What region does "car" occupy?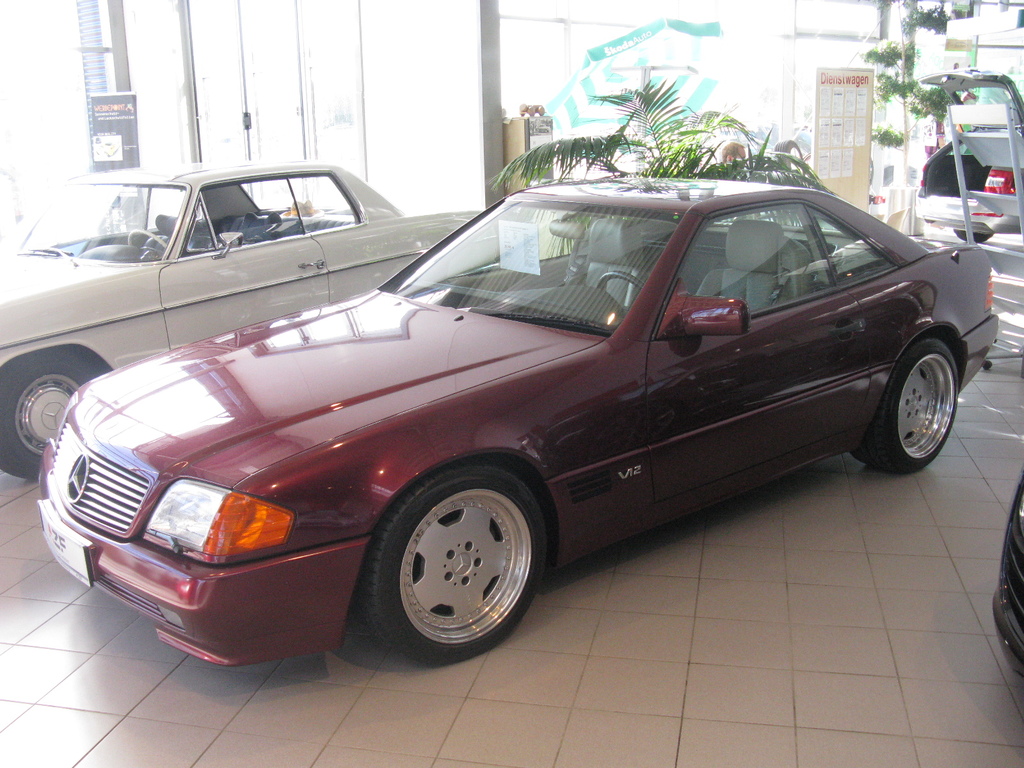
region(918, 63, 1023, 244).
